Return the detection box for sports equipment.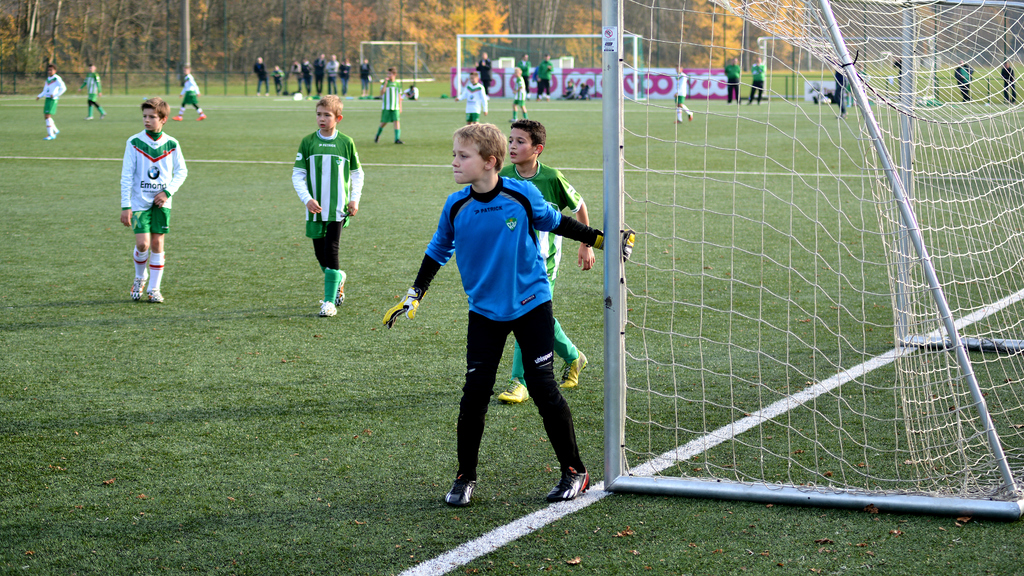
(left=498, top=381, right=531, bottom=402).
